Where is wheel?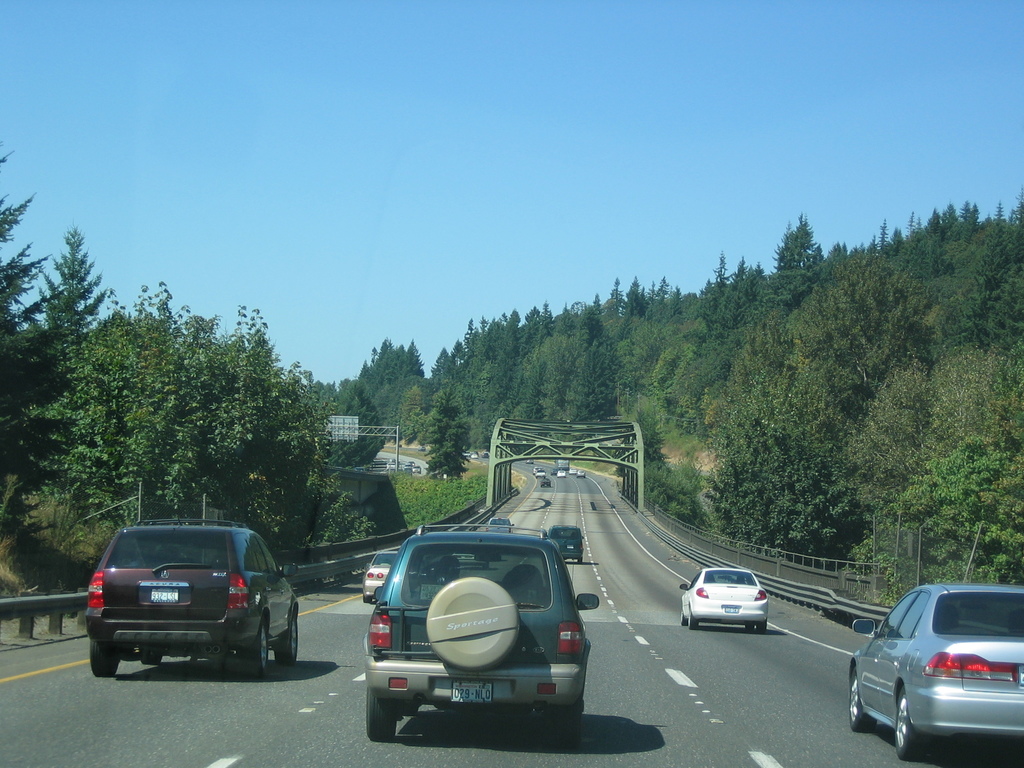
895 686 927 759.
